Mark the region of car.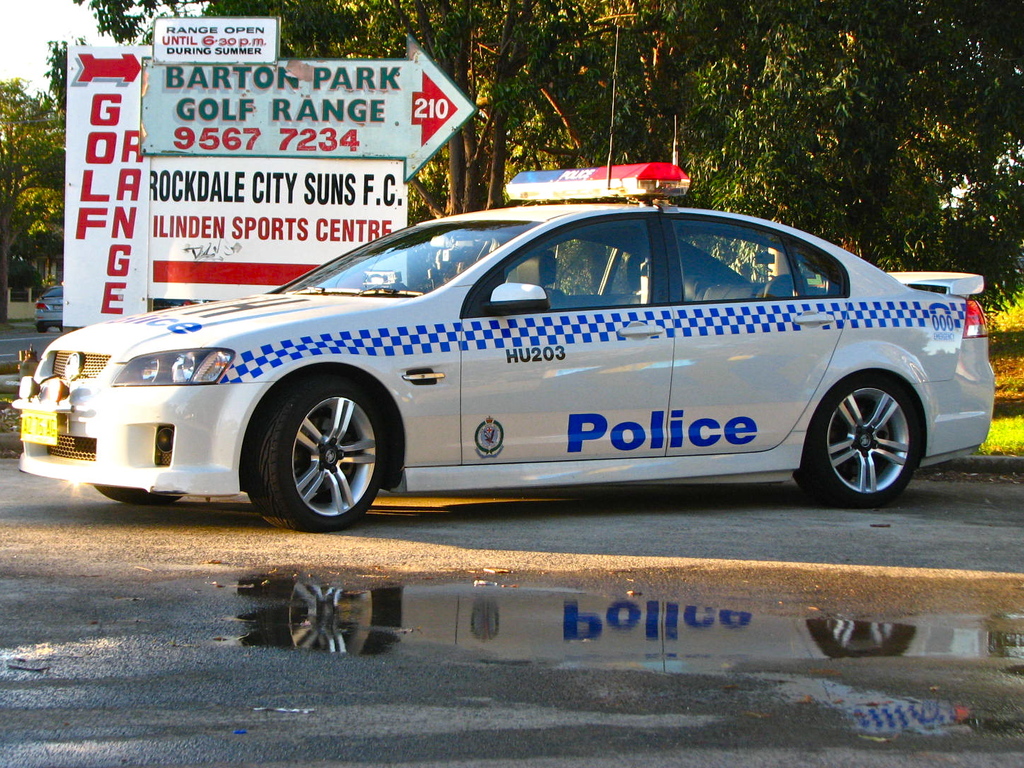
Region: BBox(12, 156, 1002, 509).
